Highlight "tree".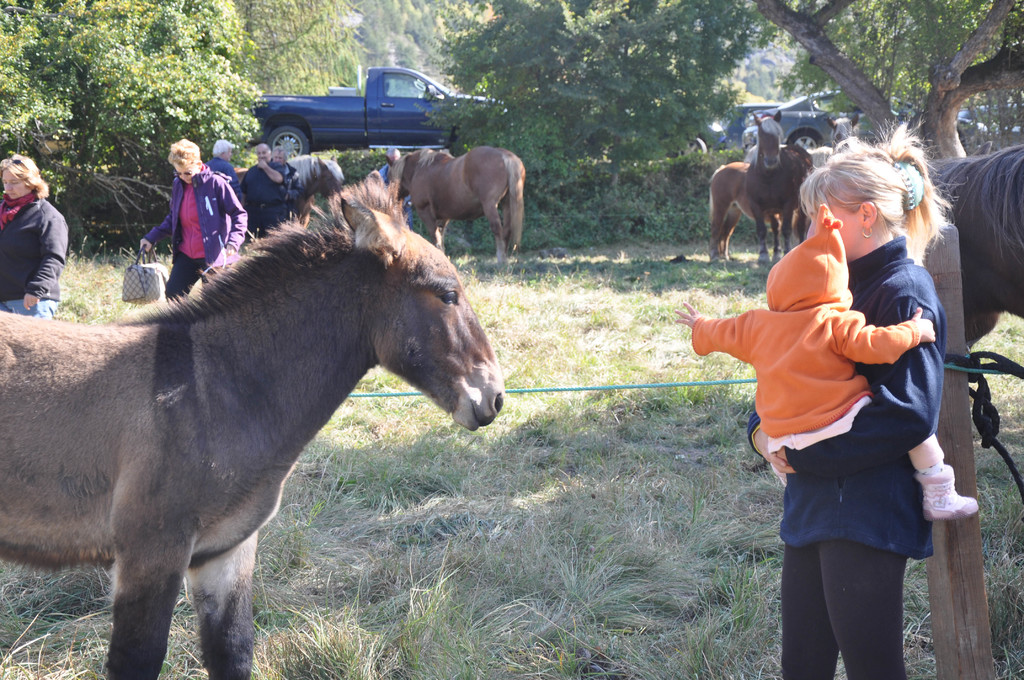
Highlighted region: <region>4, 0, 396, 277</region>.
